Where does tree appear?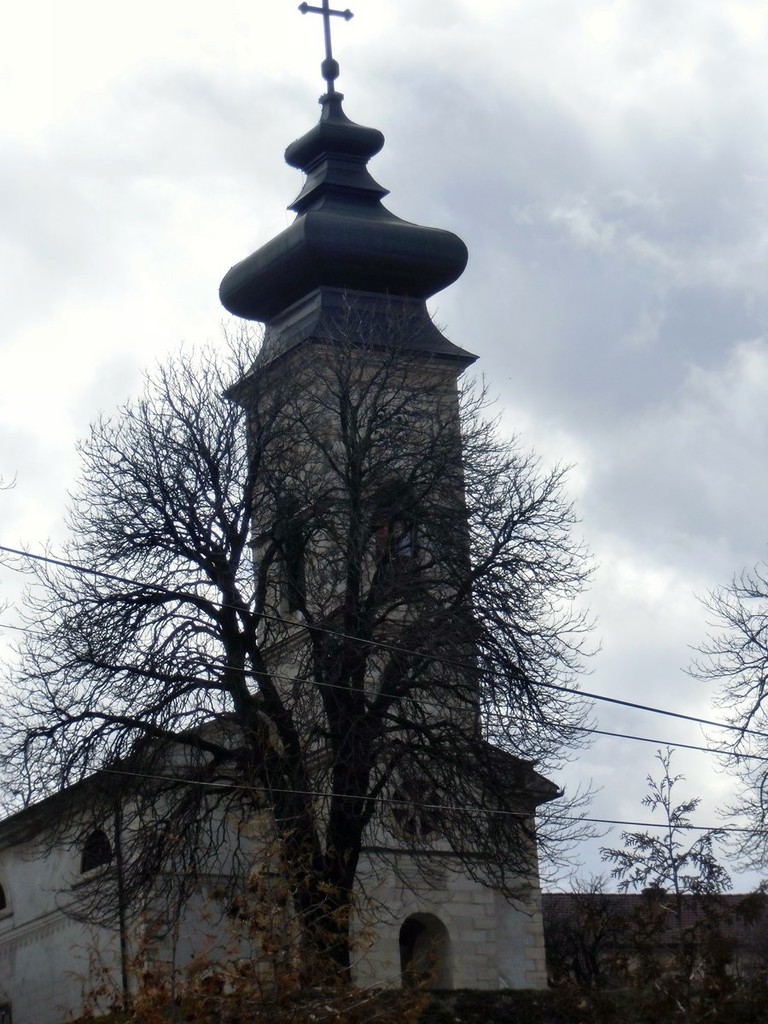
Appears at 600 747 762 1023.
